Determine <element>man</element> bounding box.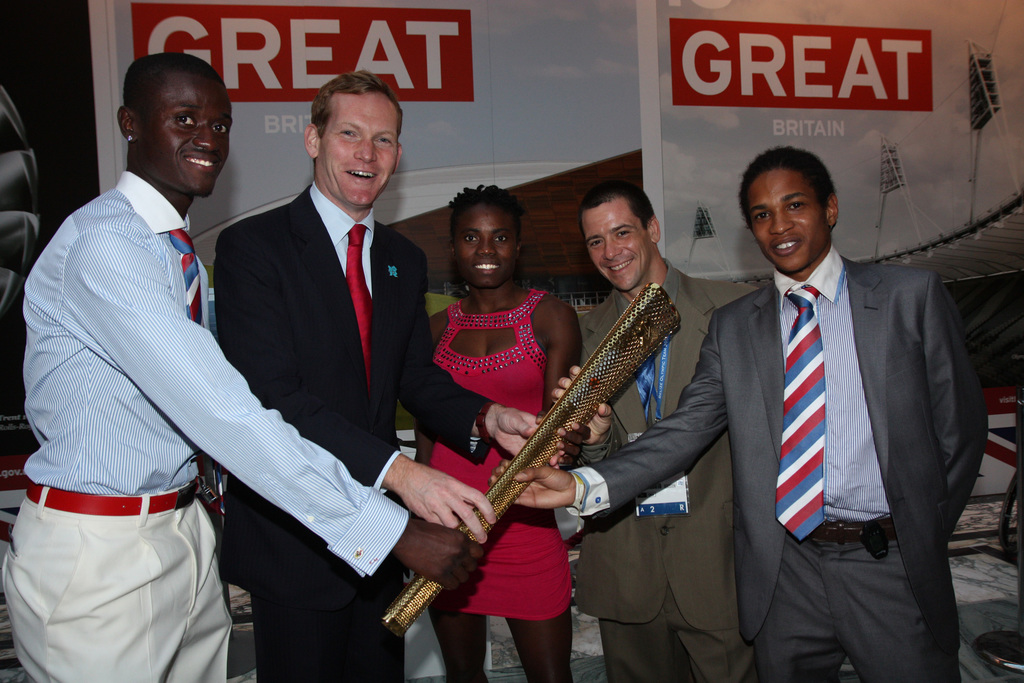
Determined: (216, 68, 567, 682).
